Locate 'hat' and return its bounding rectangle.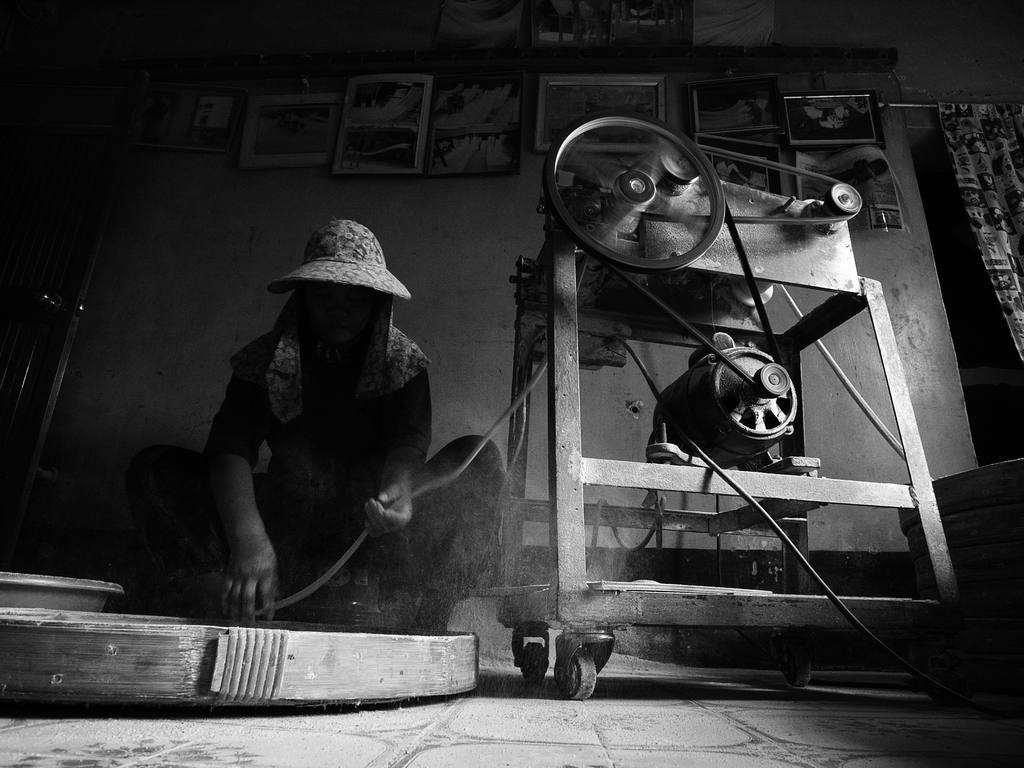
bbox(267, 220, 412, 300).
